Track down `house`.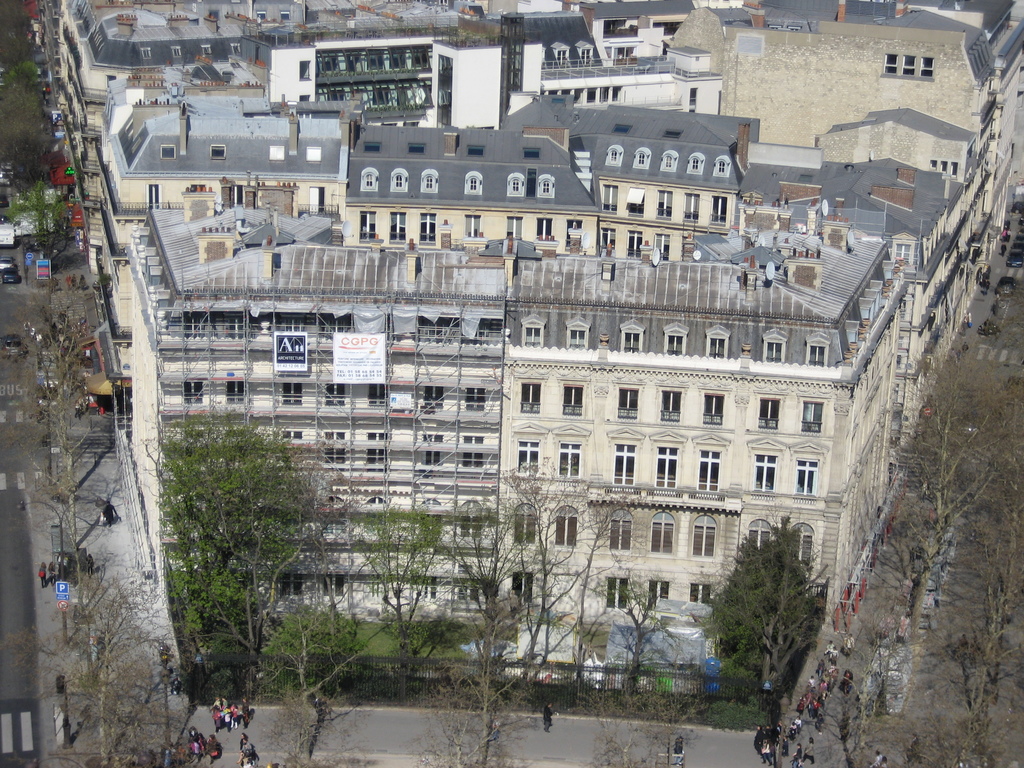
Tracked to <bbox>129, 97, 909, 678</bbox>.
